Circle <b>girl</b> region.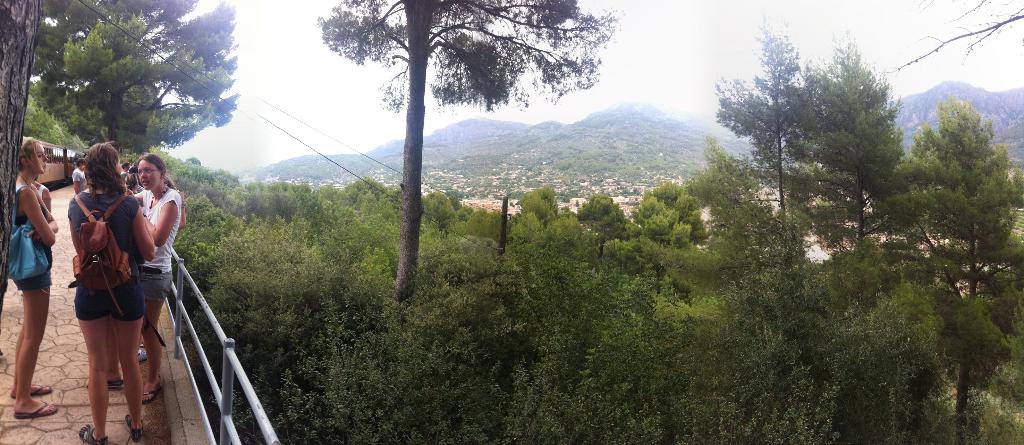
Region: bbox=(134, 155, 186, 404).
